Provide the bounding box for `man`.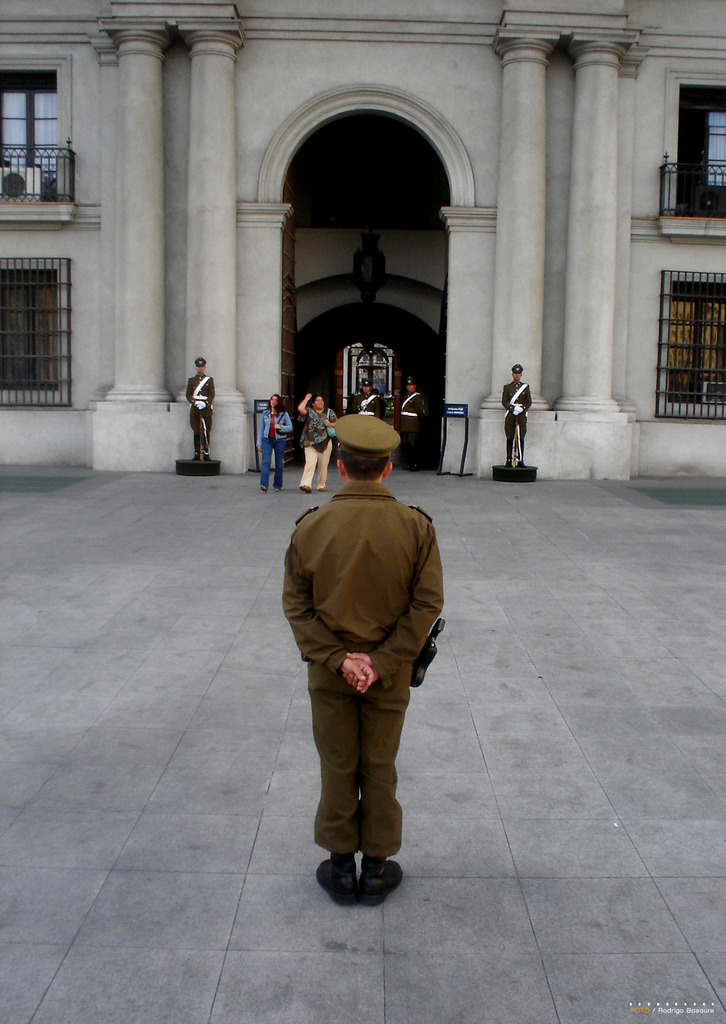
locate(347, 375, 380, 422).
